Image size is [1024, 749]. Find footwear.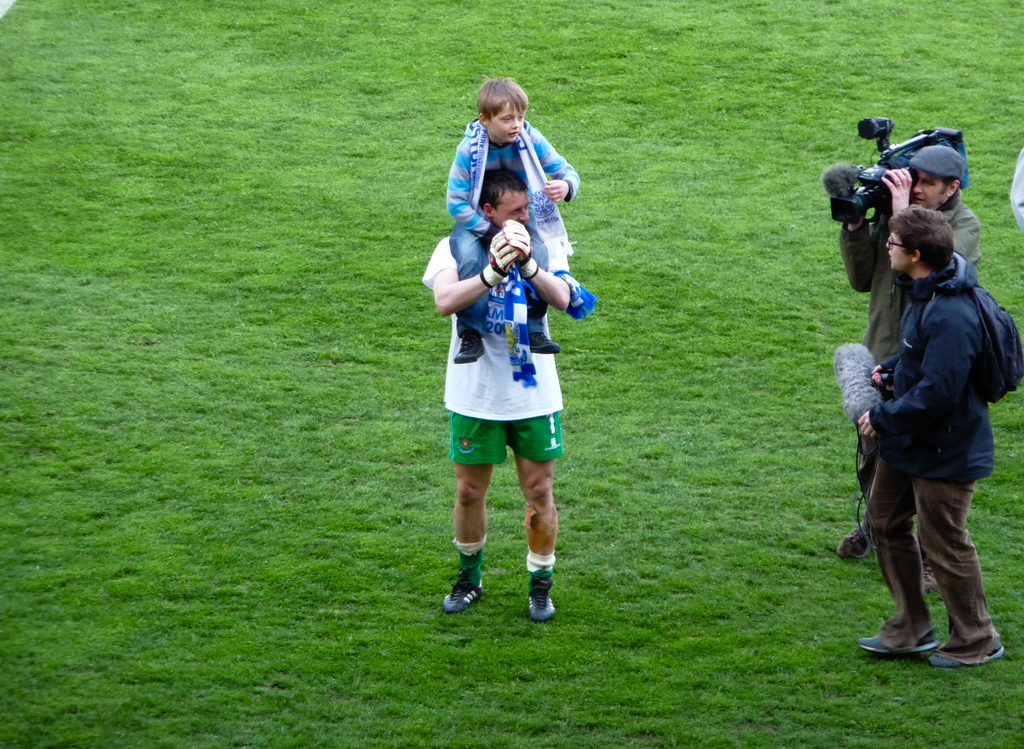
{"left": 833, "top": 522, "right": 865, "bottom": 559}.
